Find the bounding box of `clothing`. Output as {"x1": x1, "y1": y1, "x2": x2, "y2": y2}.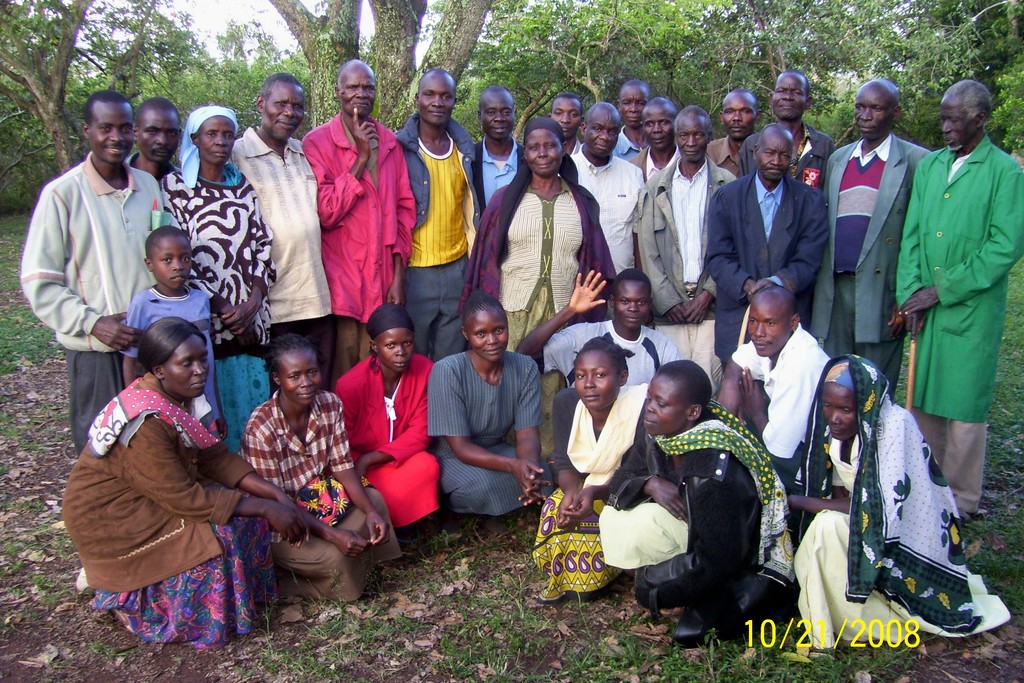
{"x1": 67, "y1": 348, "x2": 124, "y2": 450}.
